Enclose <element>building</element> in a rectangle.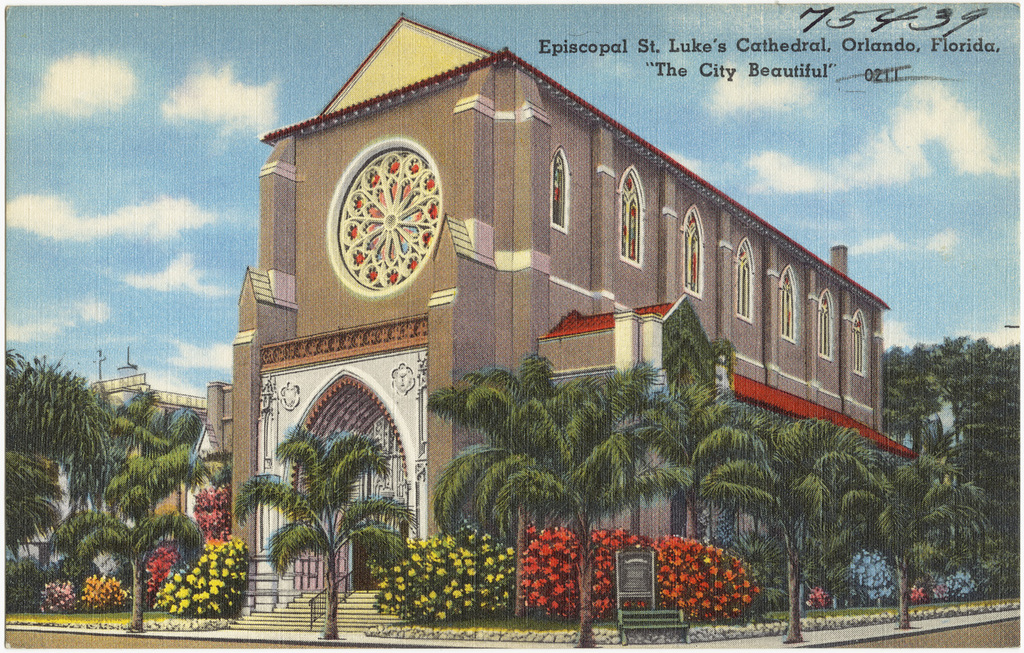
[5, 449, 78, 570].
